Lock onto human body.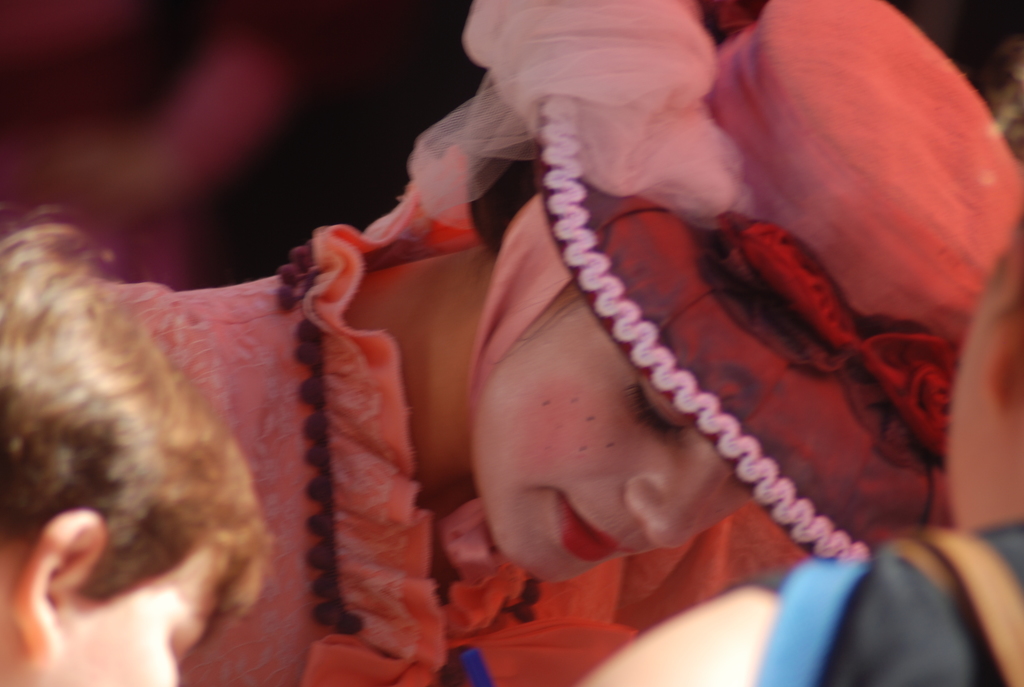
Locked: Rect(223, 0, 964, 686).
